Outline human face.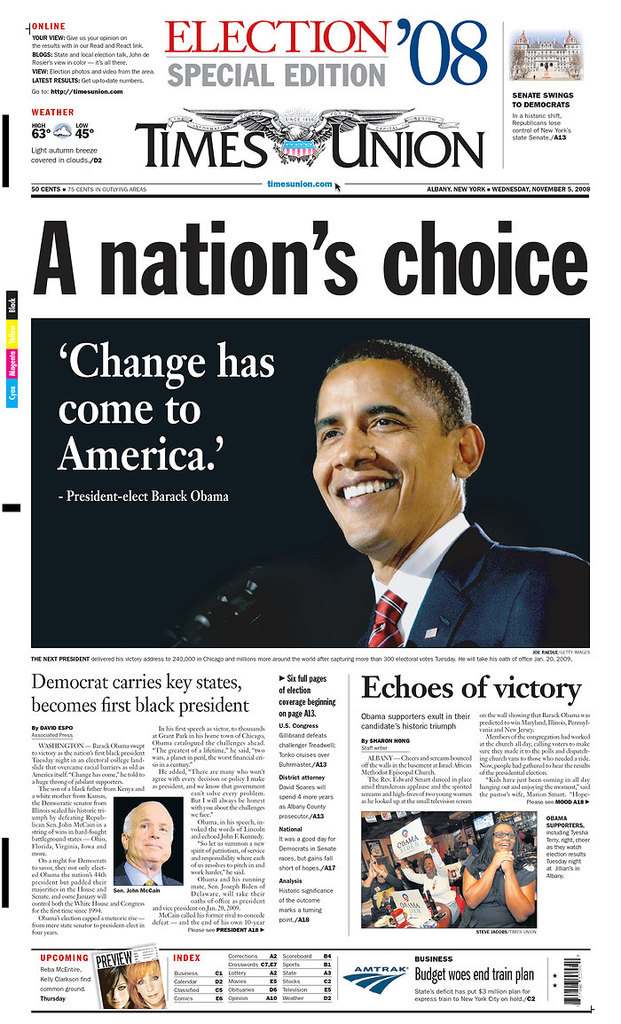
Outline: 310 360 450 559.
